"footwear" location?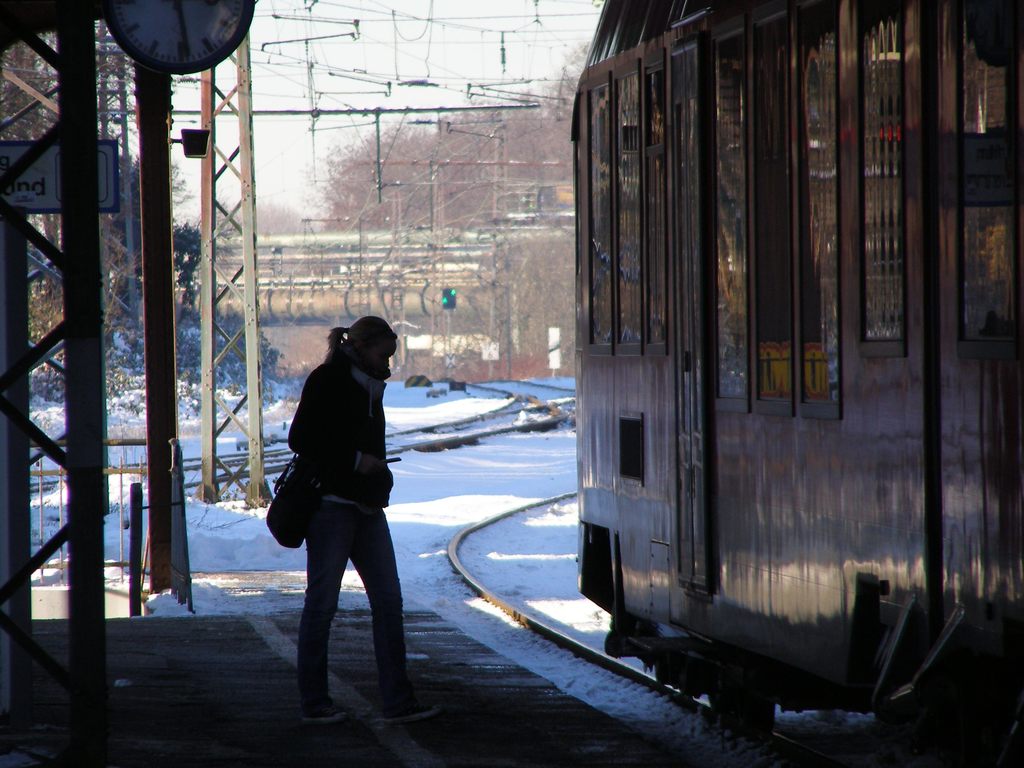
(304, 705, 342, 718)
